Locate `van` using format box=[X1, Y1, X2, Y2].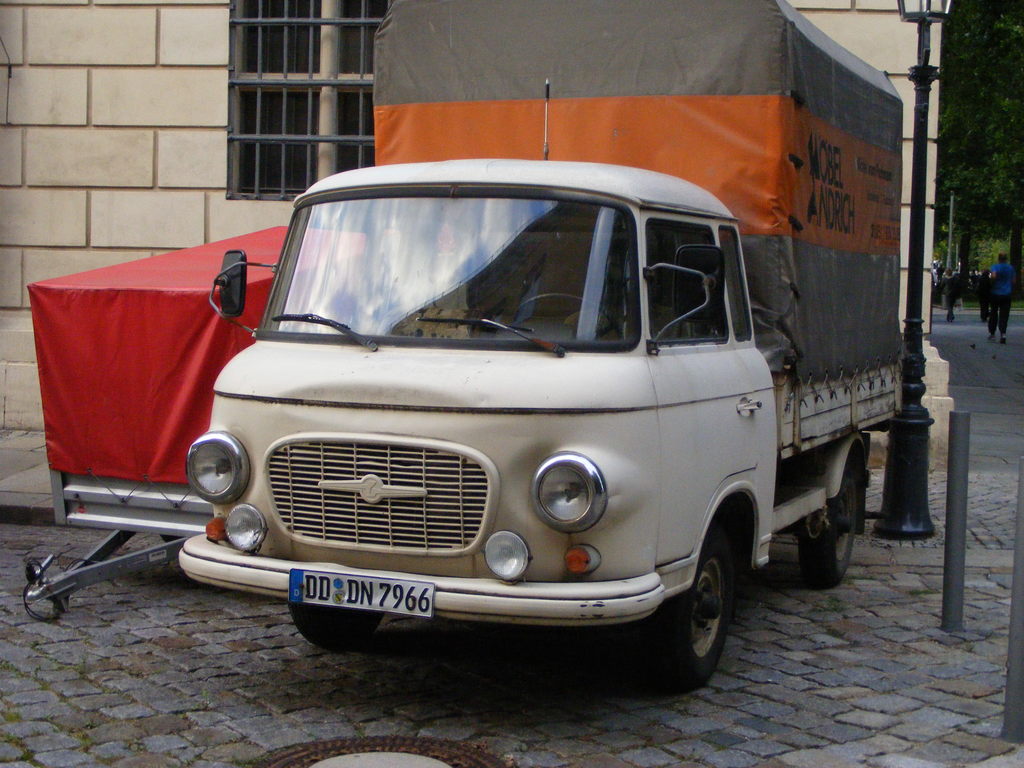
box=[173, 0, 903, 691].
